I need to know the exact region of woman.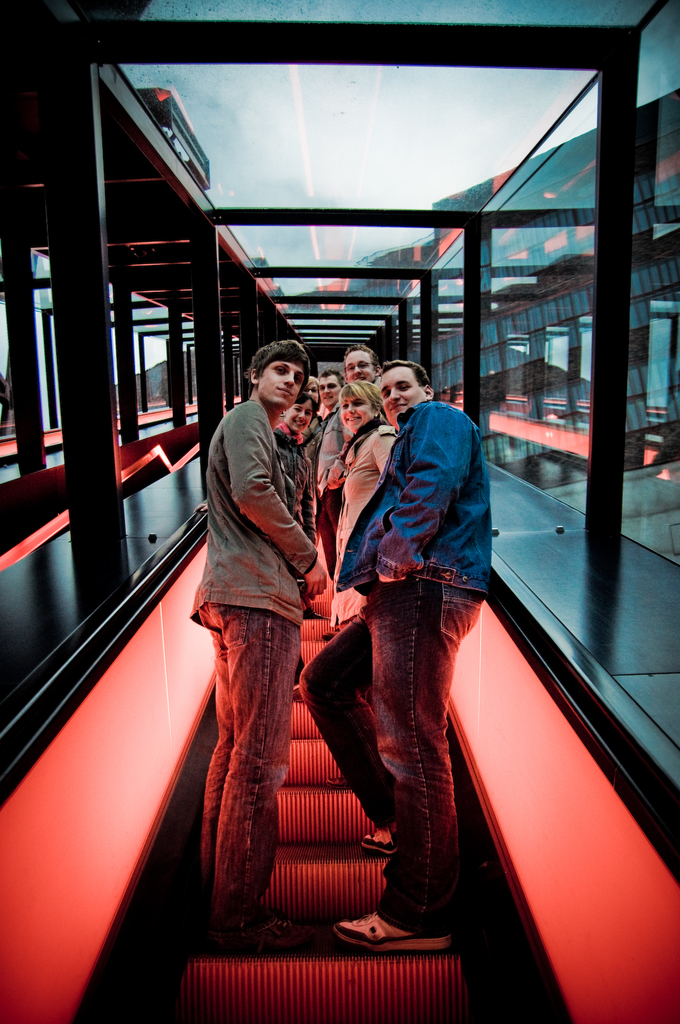
Region: 301, 361, 506, 941.
